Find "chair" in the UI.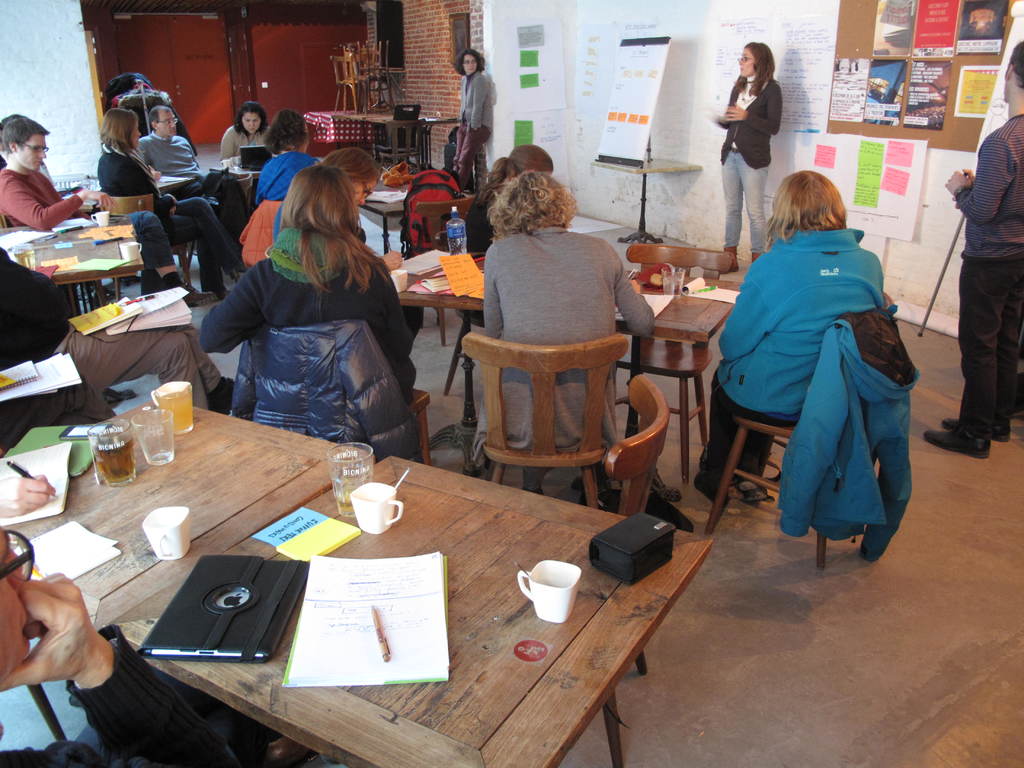
UI element at x1=98 y1=193 x2=200 y2=285.
